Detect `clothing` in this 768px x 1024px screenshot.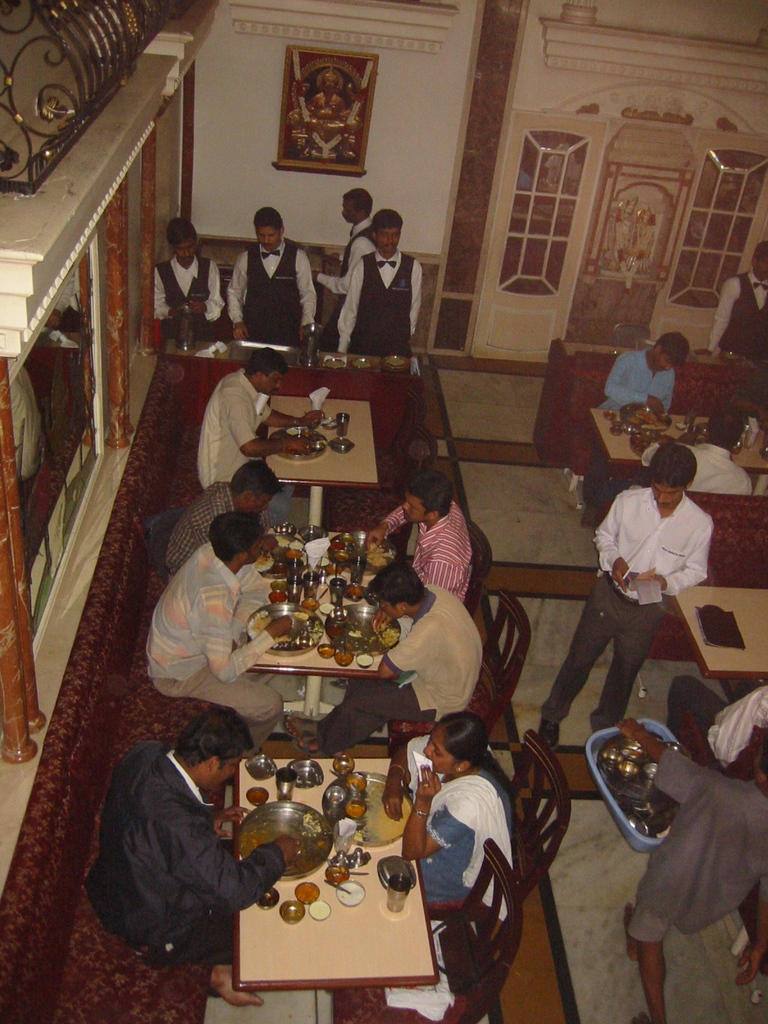
Detection: [left=604, top=350, right=674, bottom=413].
